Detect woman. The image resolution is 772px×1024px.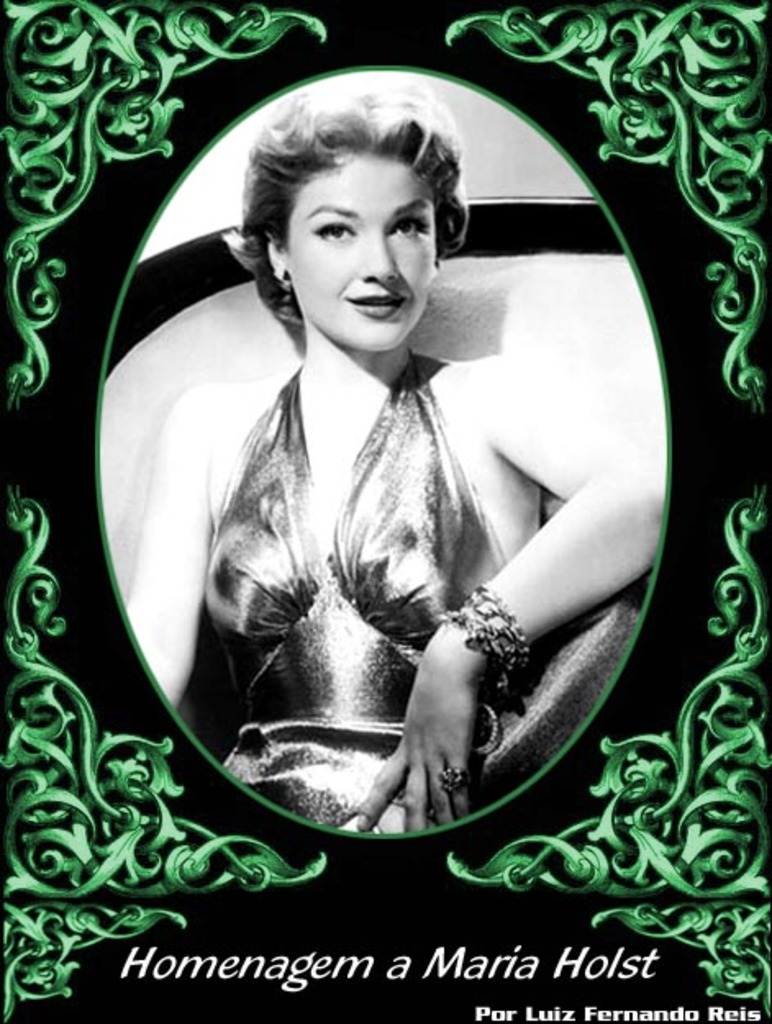
detection(89, 70, 702, 913).
